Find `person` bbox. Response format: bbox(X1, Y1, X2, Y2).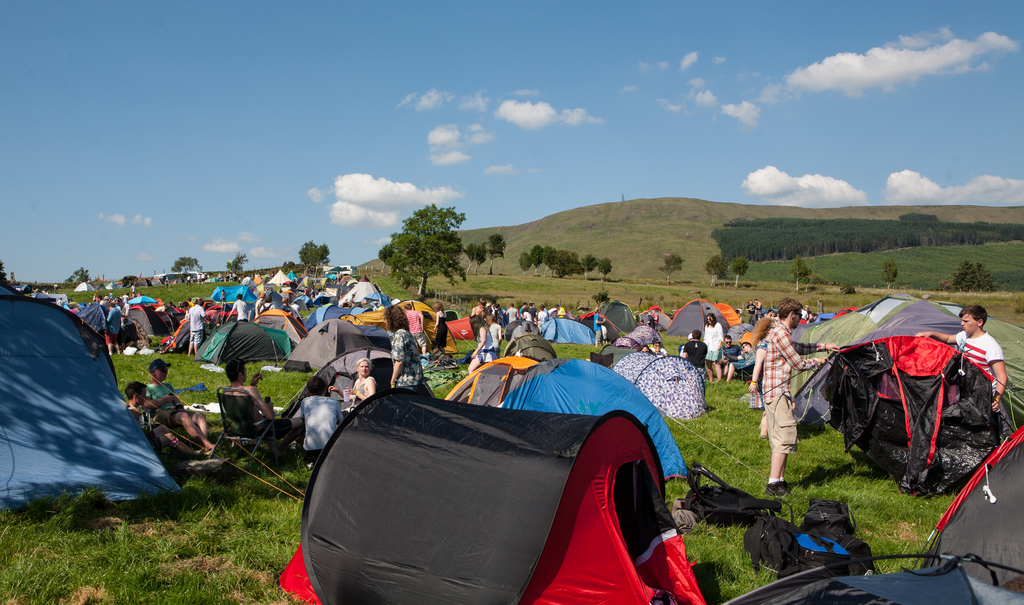
bbox(746, 296, 763, 318).
